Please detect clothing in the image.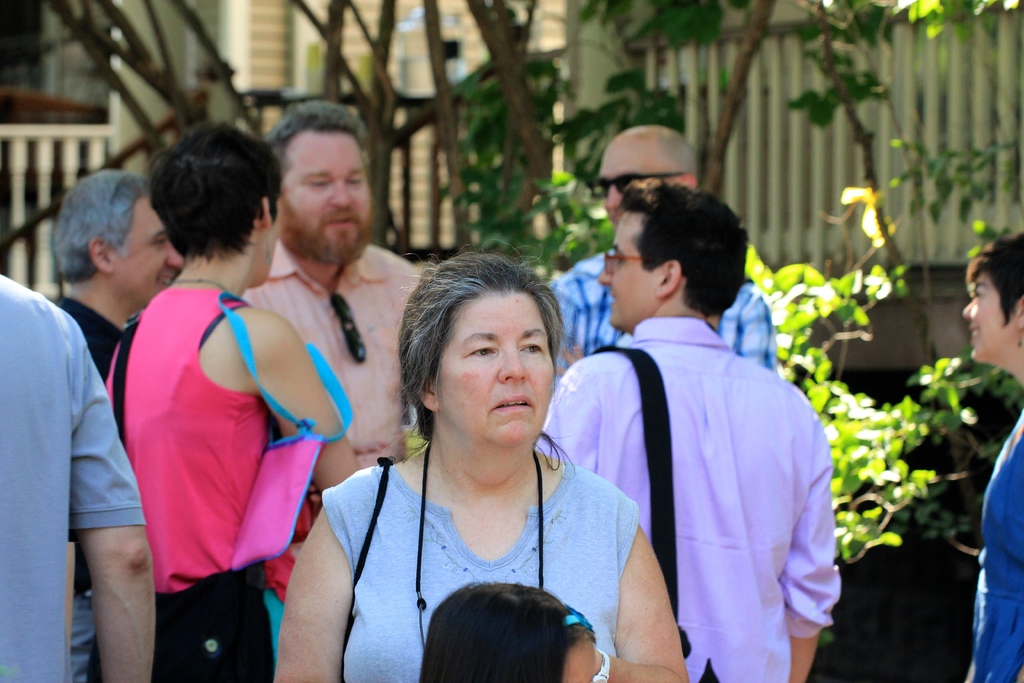
242, 243, 423, 469.
